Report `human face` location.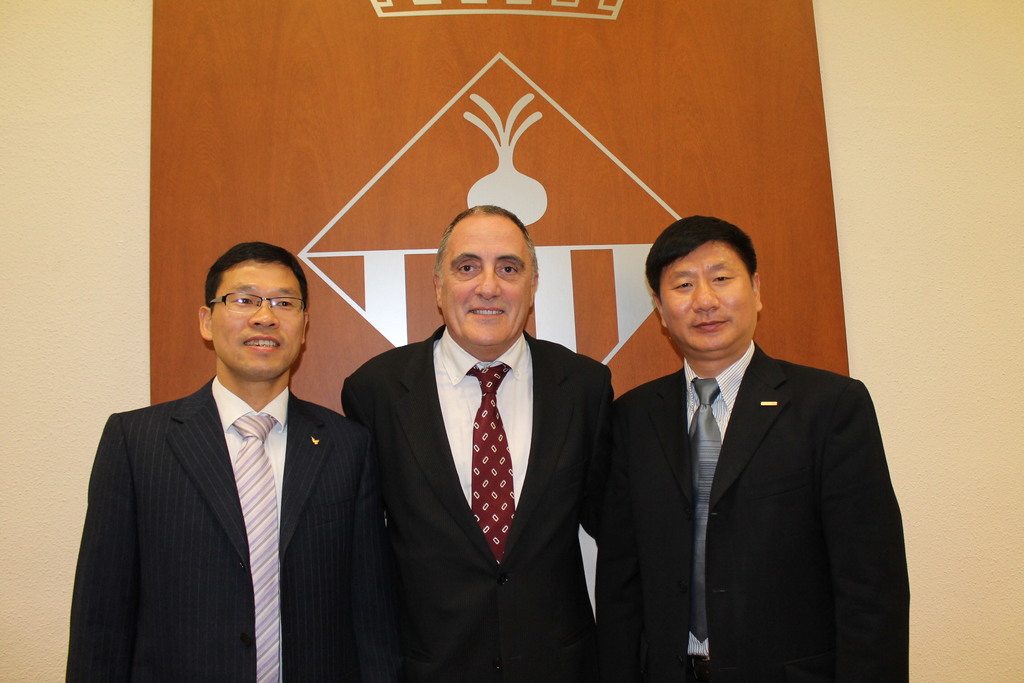
Report: 212/261/305/379.
